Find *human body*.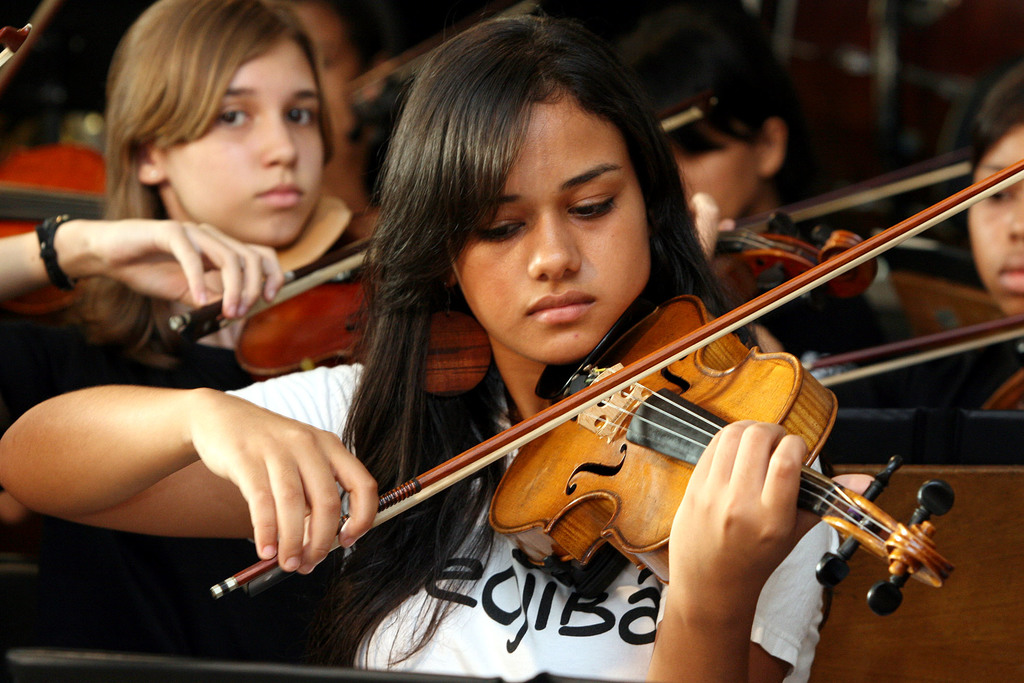
{"x1": 44, "y1": 15, "x2": 396, "y2": 406}.
